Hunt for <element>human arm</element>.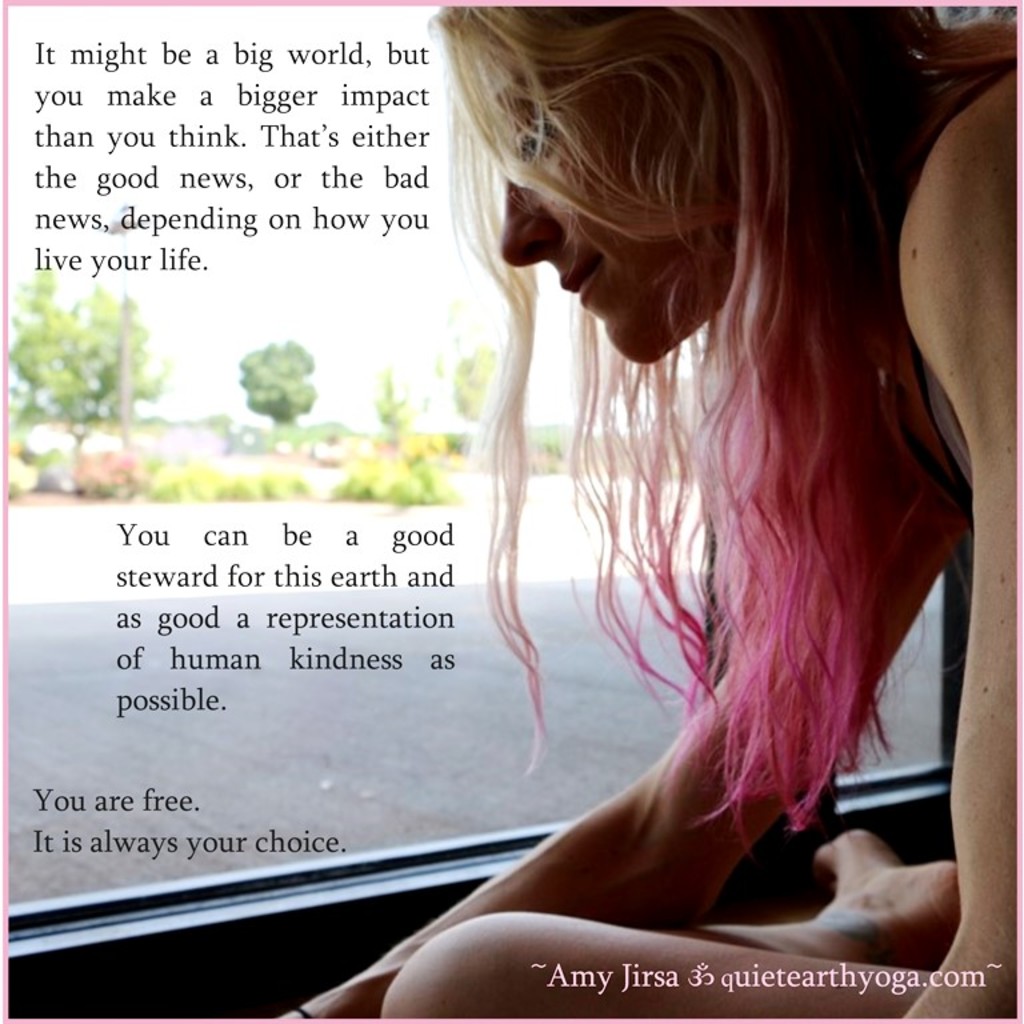
Hunted down at (387,555,884,1009).
